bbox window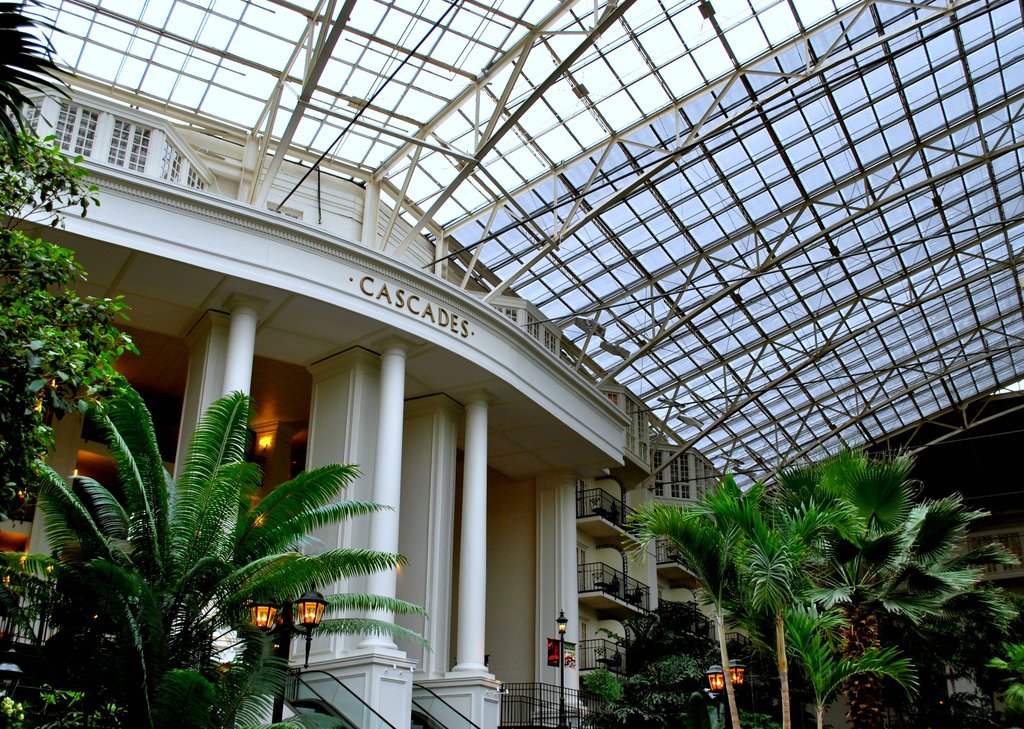
[159, 141, 188, 186]
